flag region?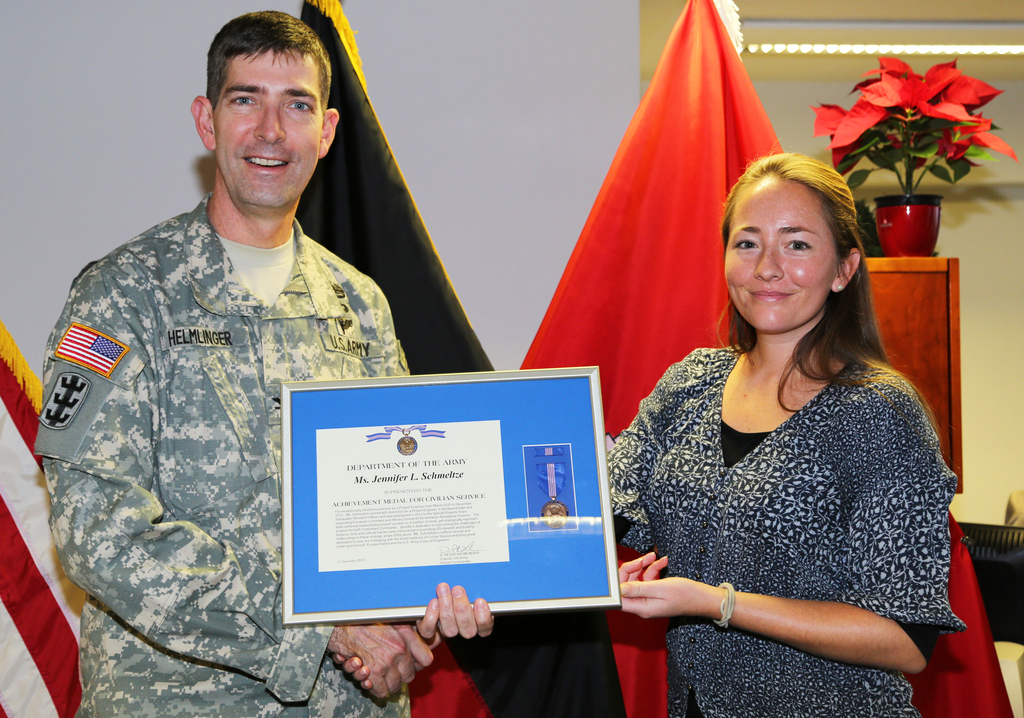
bbox(296, 0, 628, 717)
